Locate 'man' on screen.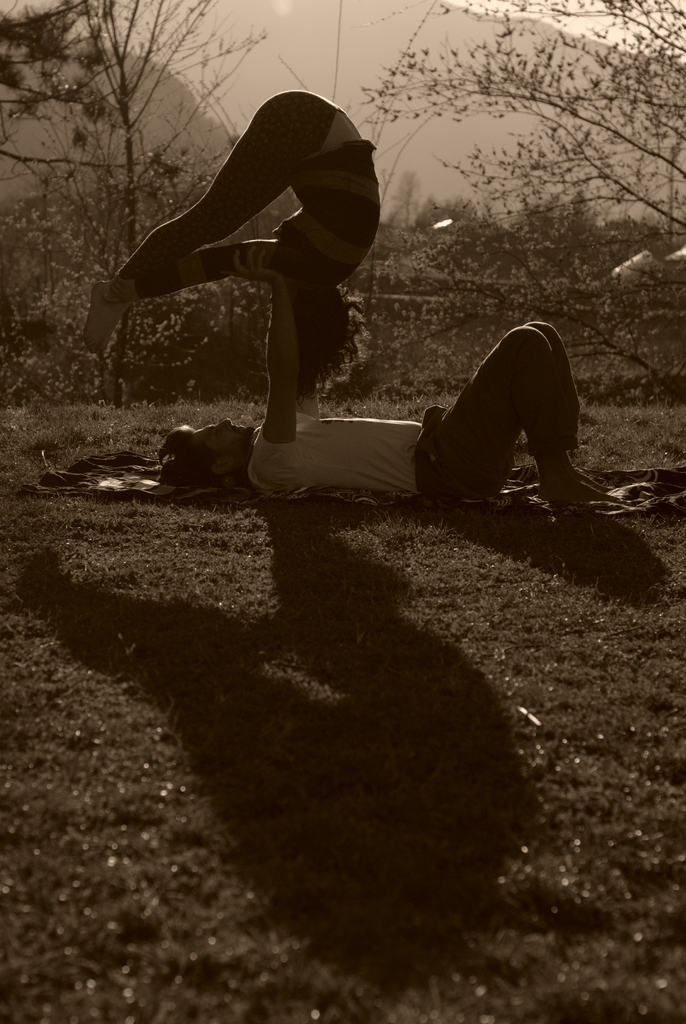
On screen at 155 246 616 500.
